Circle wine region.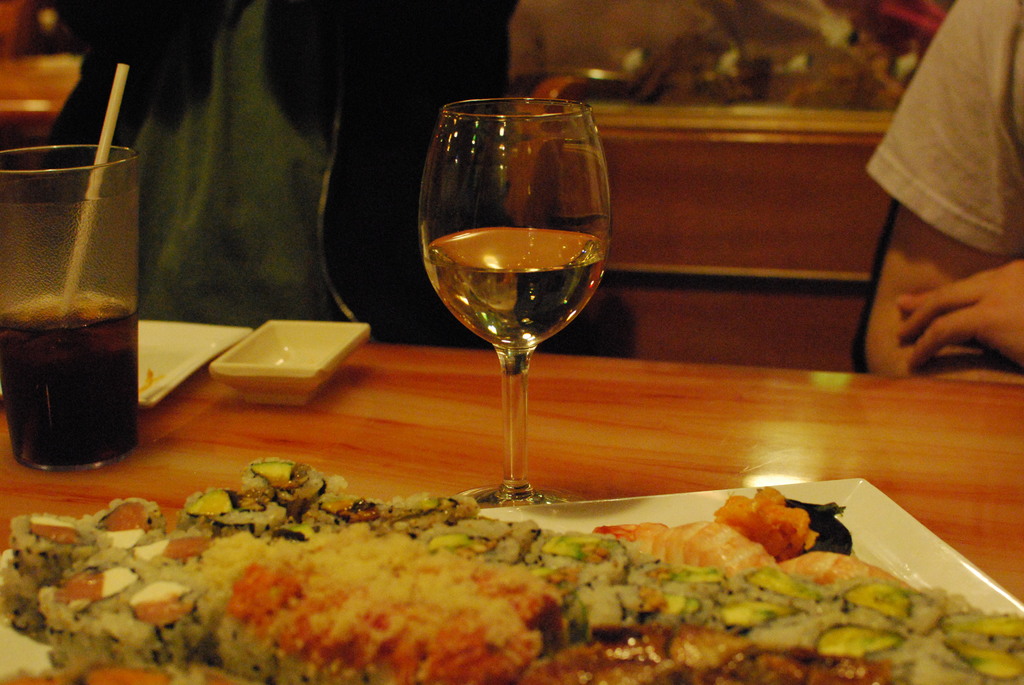
Region: locate(0, 310, 133, 463).
